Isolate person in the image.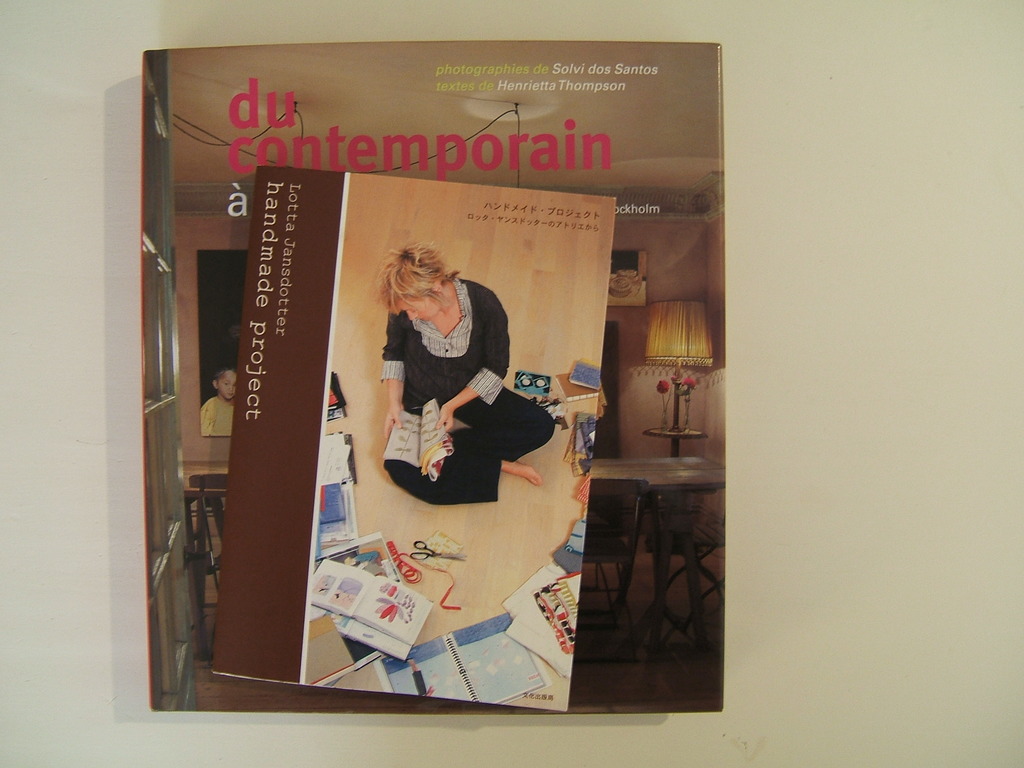
Isolated region: {"left": 374, "top": 238, "right": 557, "bottom": 507}.
